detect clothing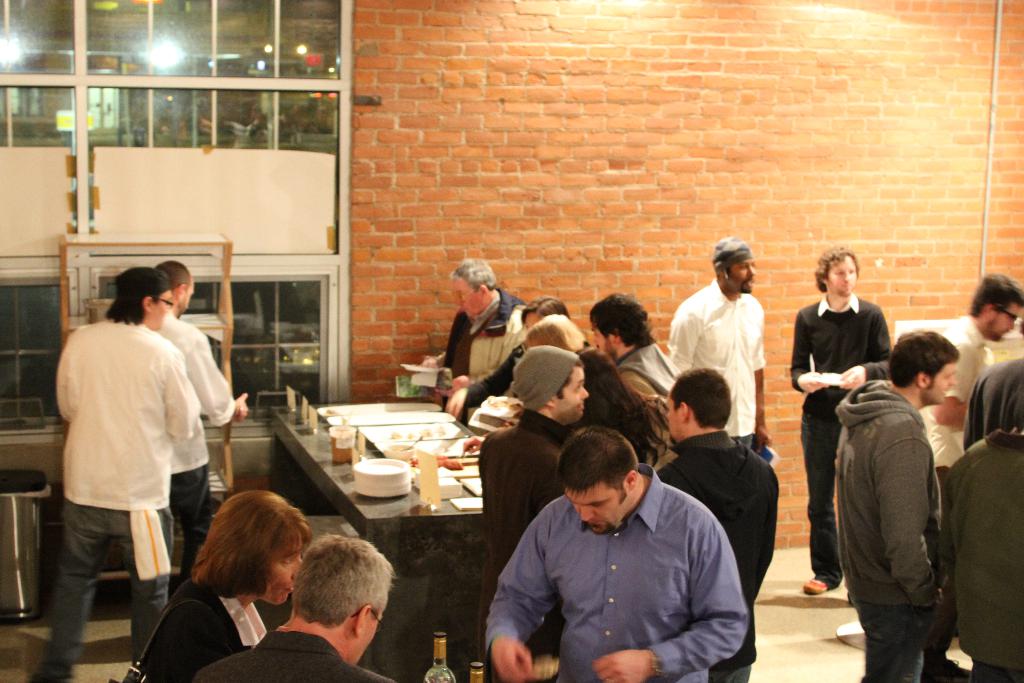
box(132, 580, 279, 682)
